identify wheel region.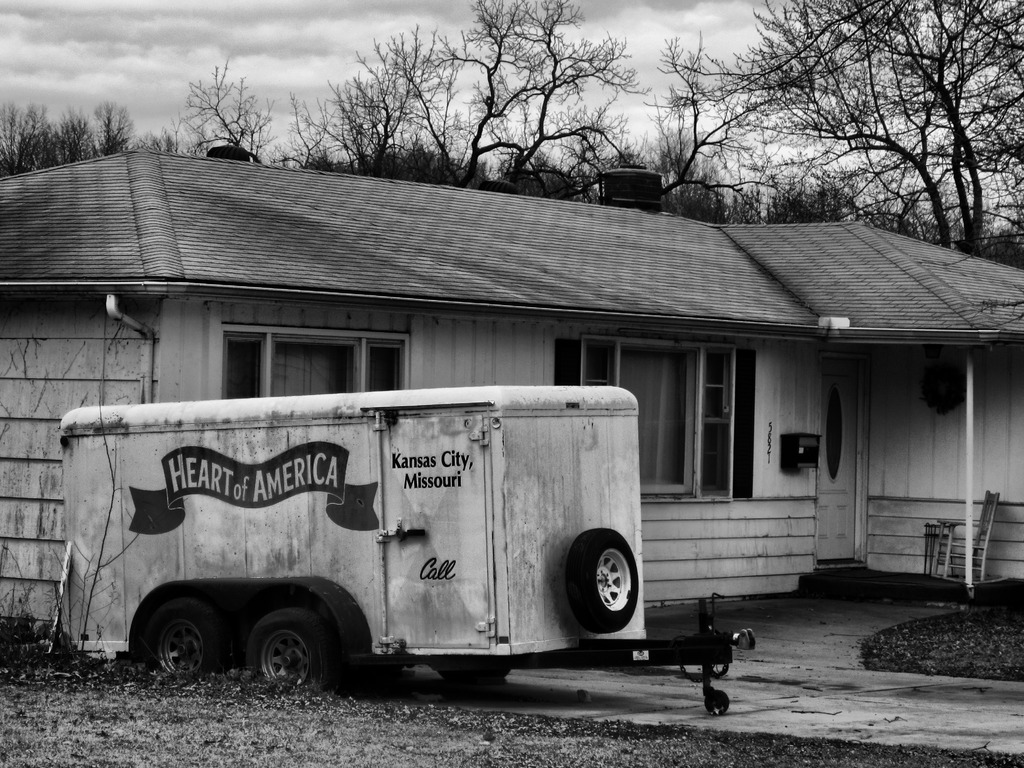
Region: 246:609:337:683.
